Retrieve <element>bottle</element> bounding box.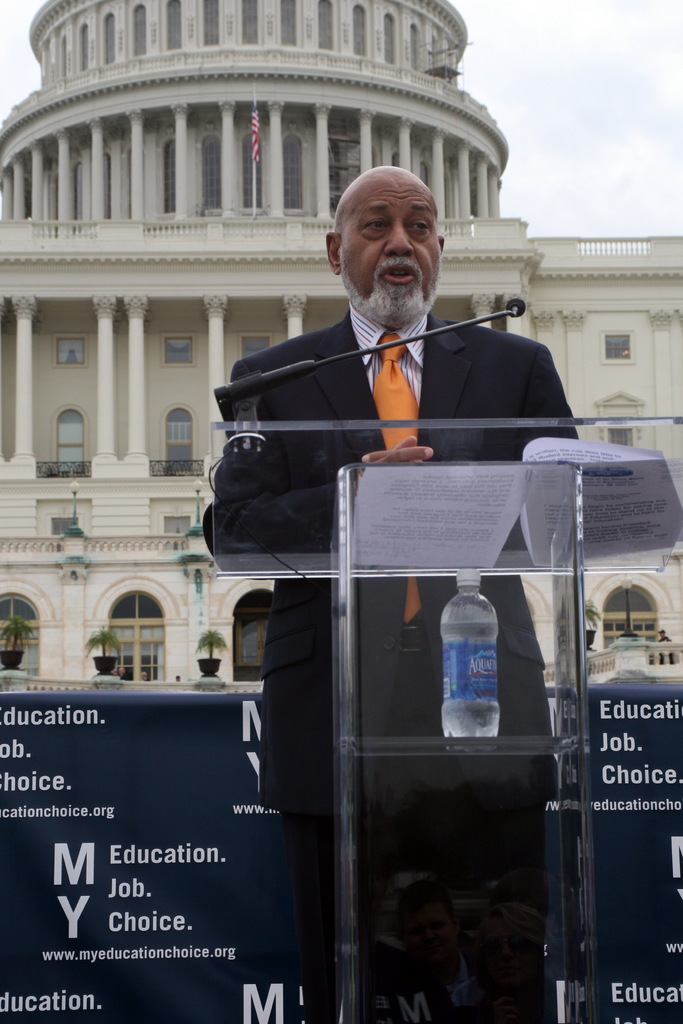
Bounding box: rect(438, 588, 510, 753).
